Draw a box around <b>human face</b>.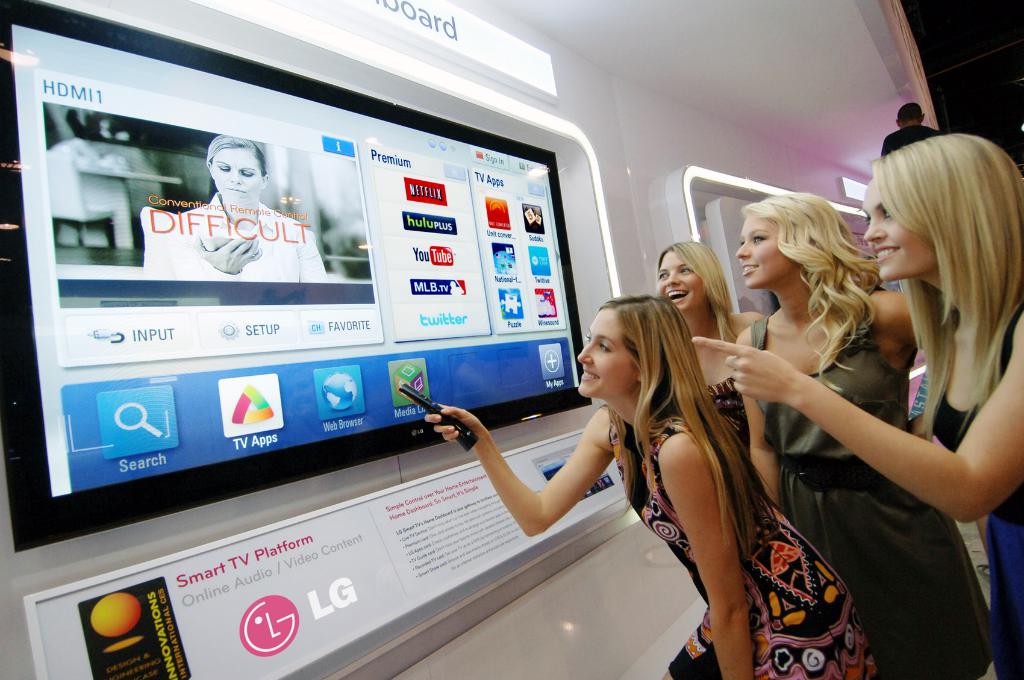
x1=573 y1=311 x2=632 y2=395.
